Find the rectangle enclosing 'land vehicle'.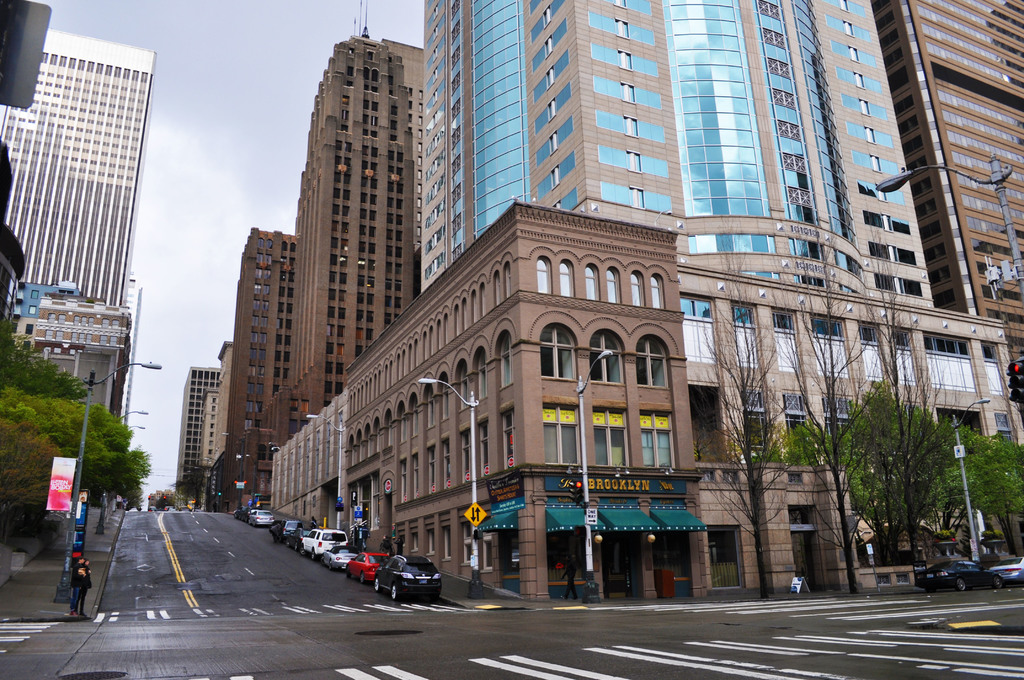
370 558 445 615.
